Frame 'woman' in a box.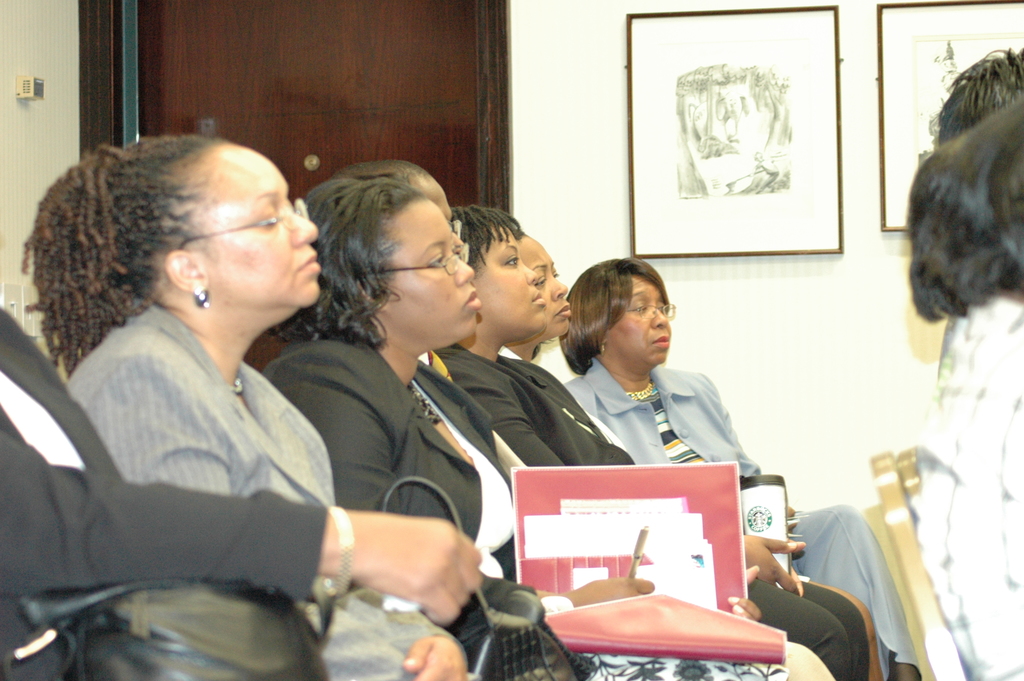
bbox=(905, 101, 1023, 680).
